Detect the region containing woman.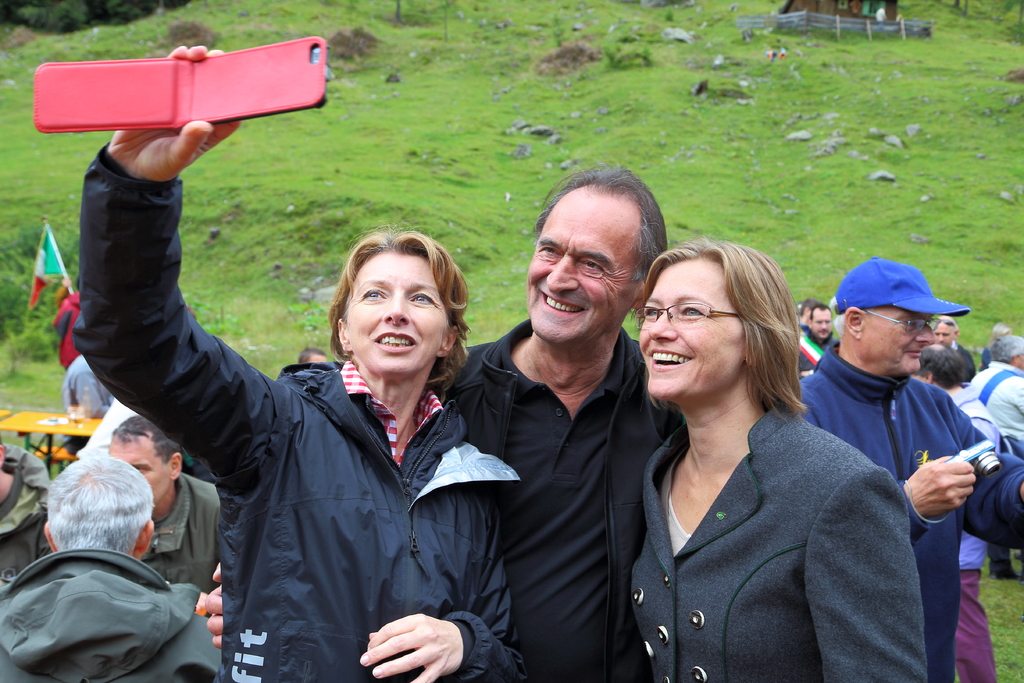
<region>611, 220, 911, 682</region>.
